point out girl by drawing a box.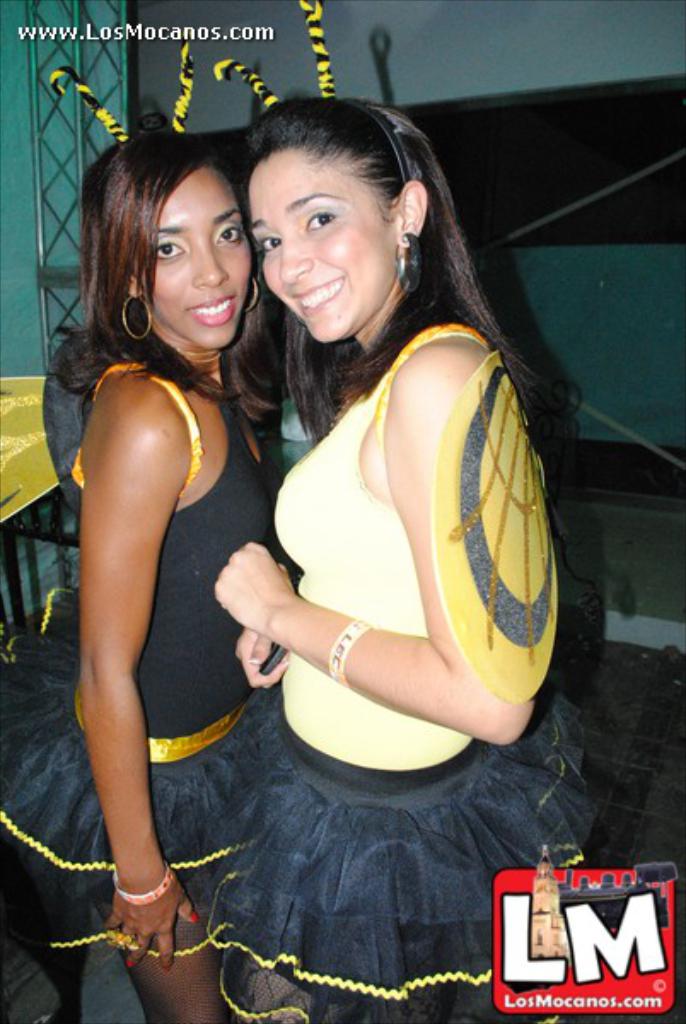
[212,0,599,1022].
